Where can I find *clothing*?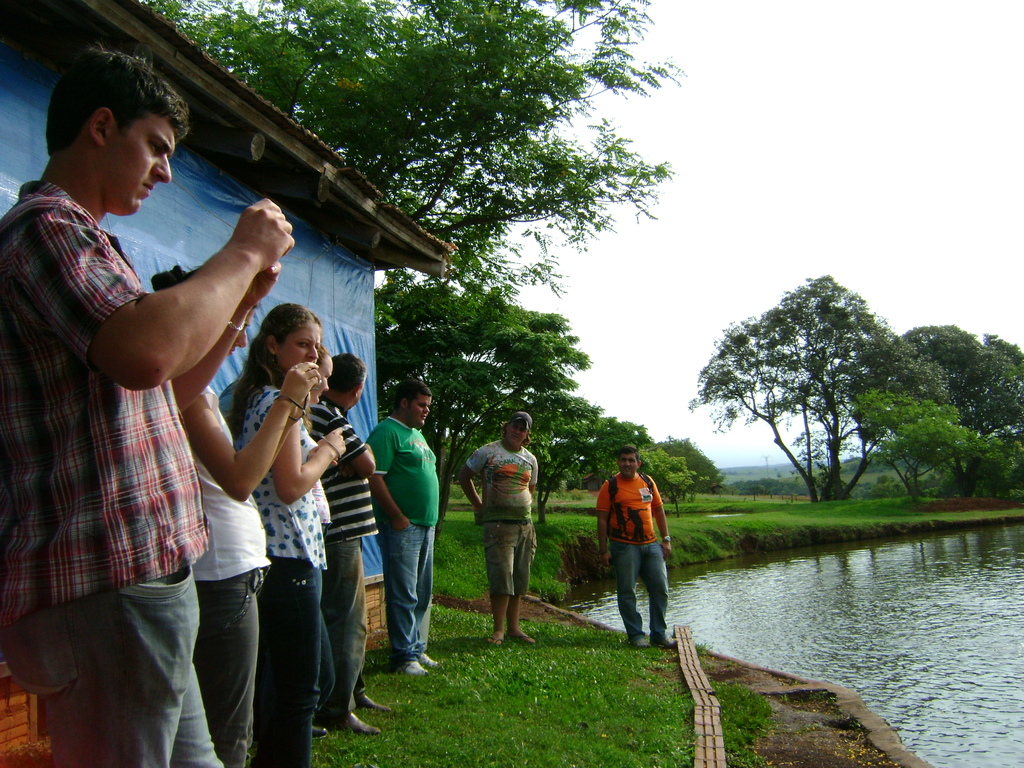
You can find it at box=[467, 438, 540, 528].
